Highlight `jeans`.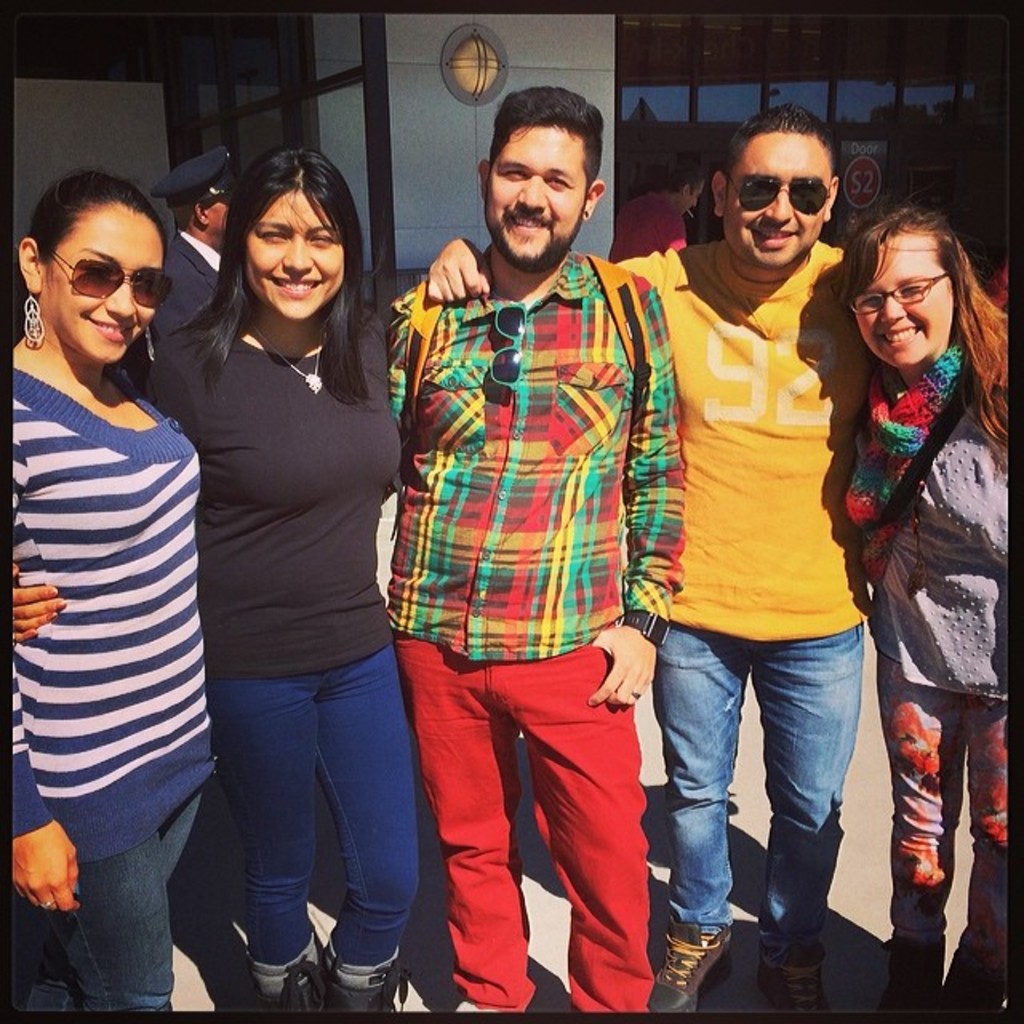
Highlighted region: bbox(26, 792, 198, 1011).
